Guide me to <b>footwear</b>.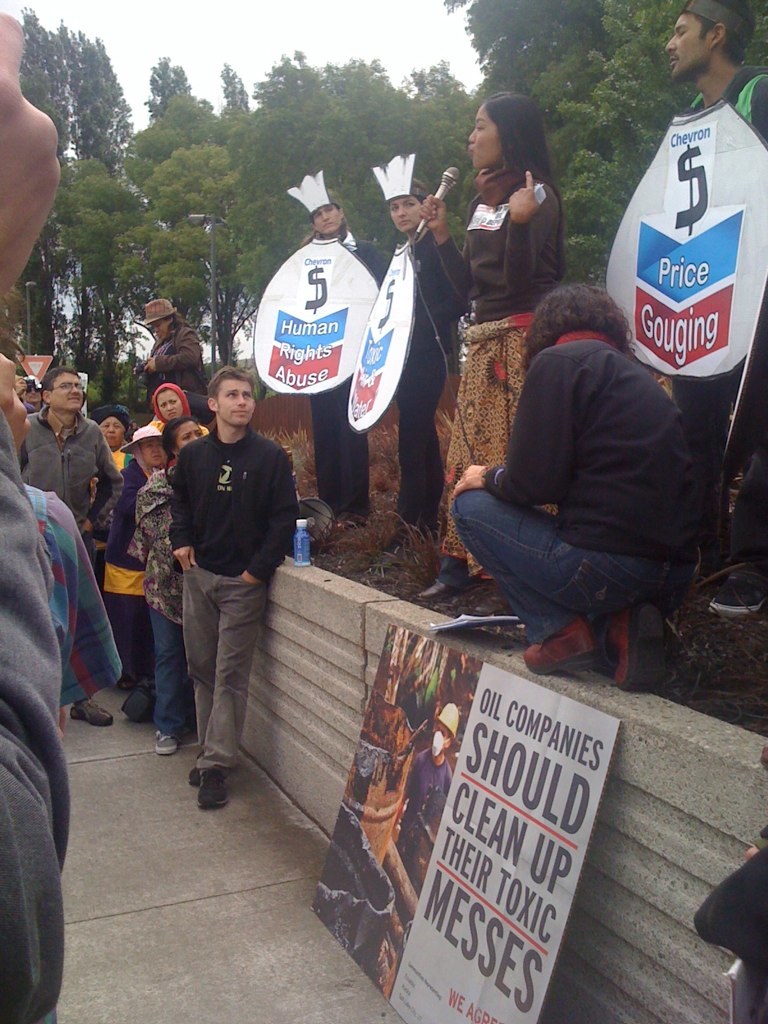
Guidance: box=[410, 577, 452, 604].
